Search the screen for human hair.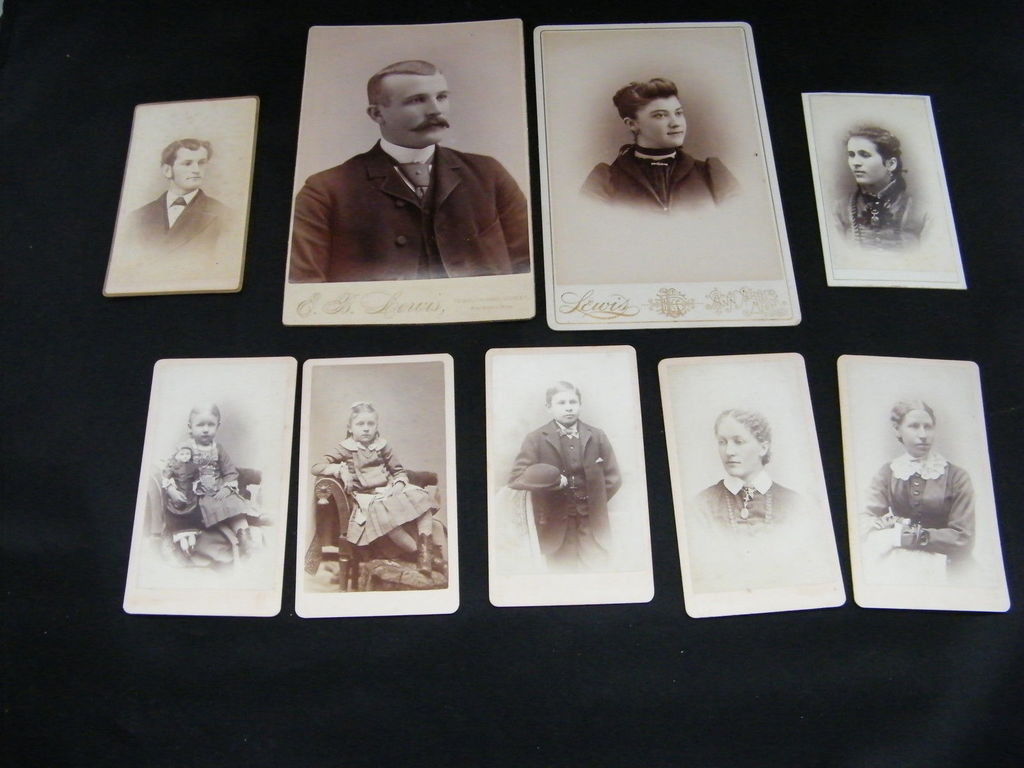
Found at <bbox>616, 74, 681, 118</bbox>.
